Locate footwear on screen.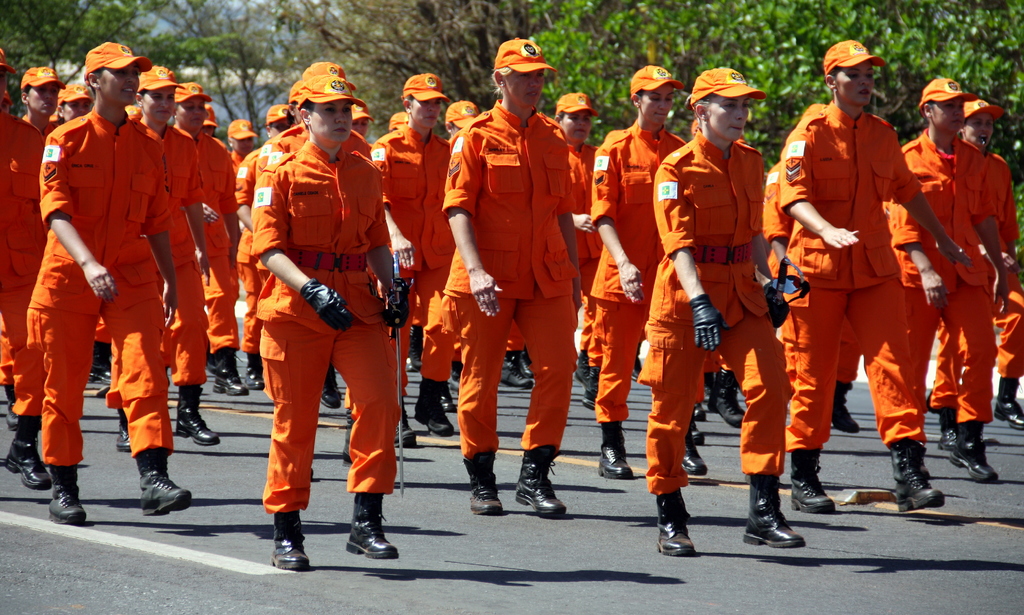
On screen at BBox(172, 382, 220, 449).
